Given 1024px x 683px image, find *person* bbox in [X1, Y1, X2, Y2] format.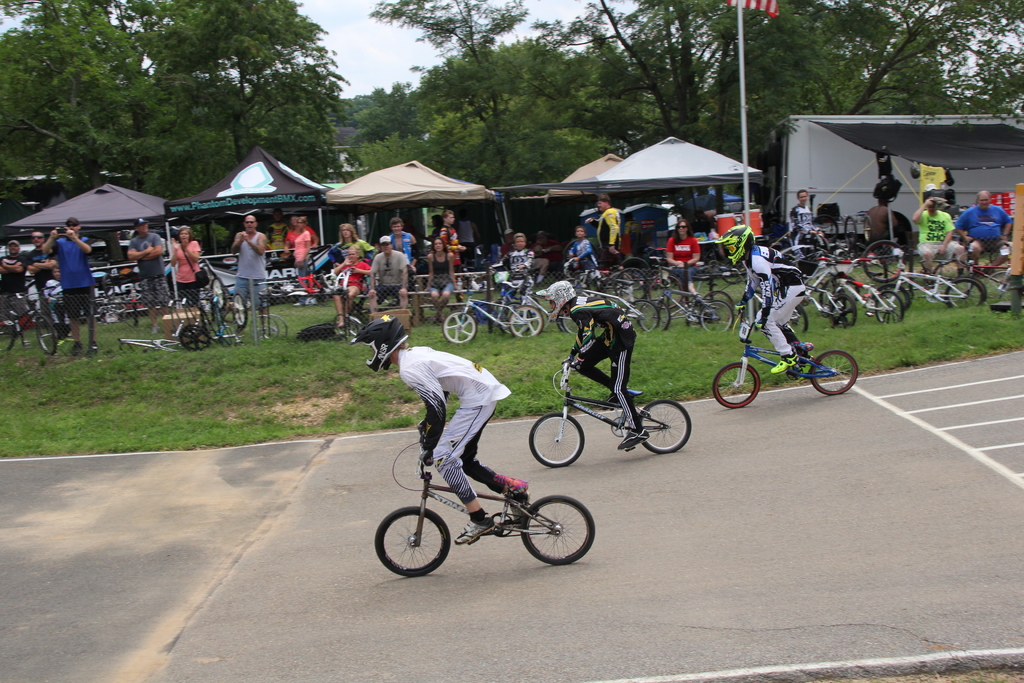
[911, 186, 964, 274].
